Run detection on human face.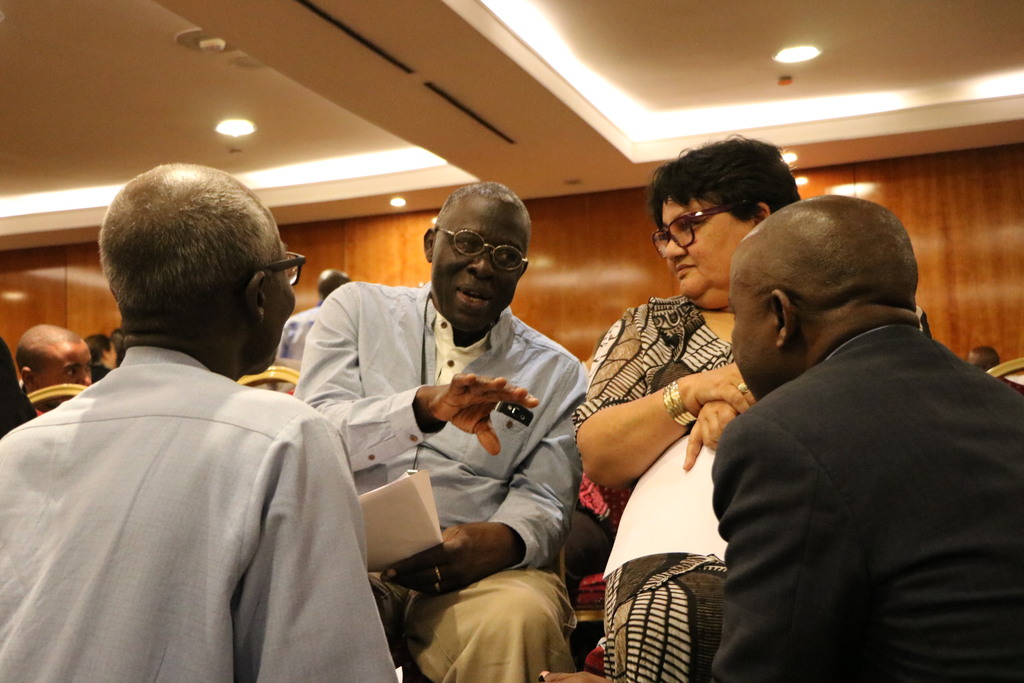
Result: region(33, 340, 95, 409).
